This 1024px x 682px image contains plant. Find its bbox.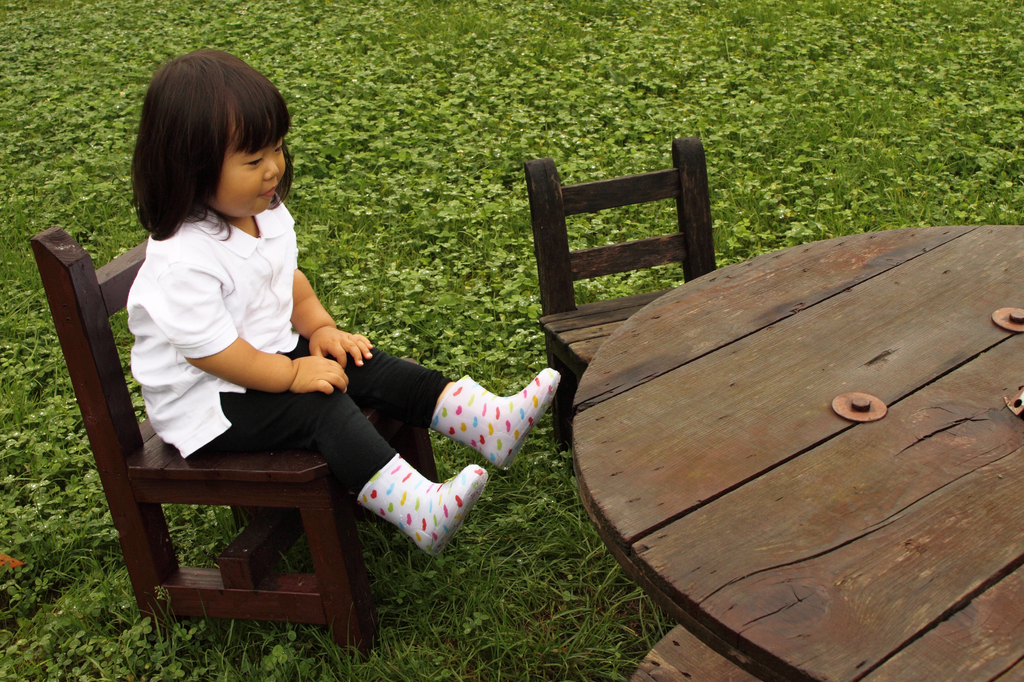
458:232:515:269.
